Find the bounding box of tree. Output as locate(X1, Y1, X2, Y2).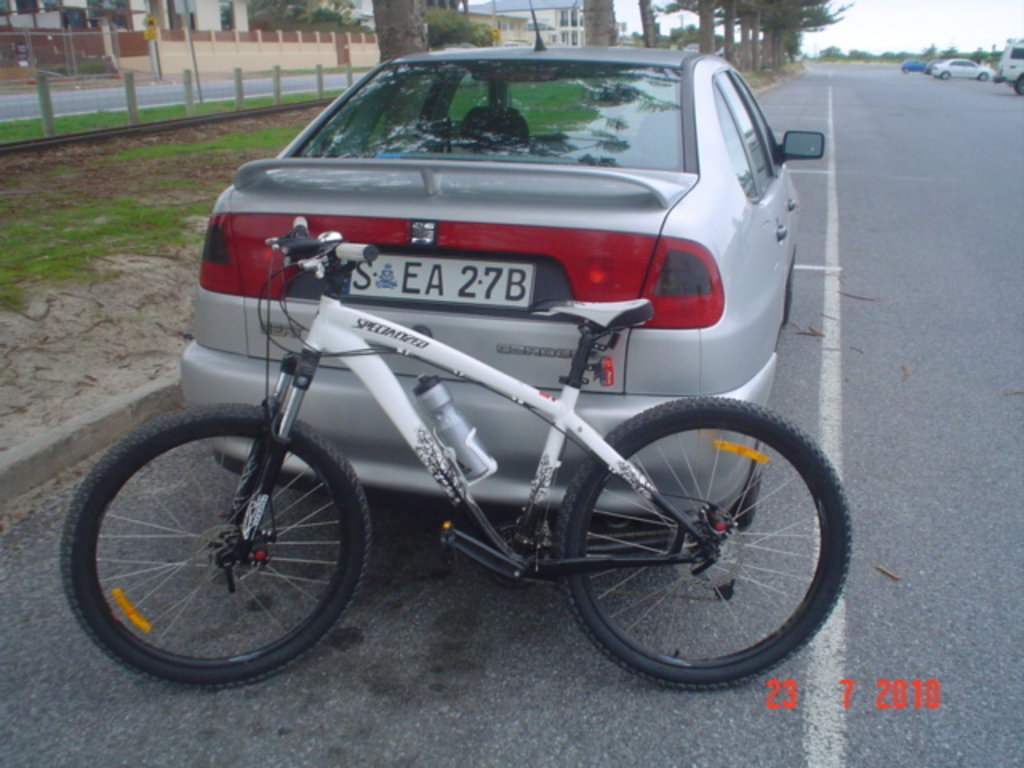
locate(776, 0, 853, 77).
